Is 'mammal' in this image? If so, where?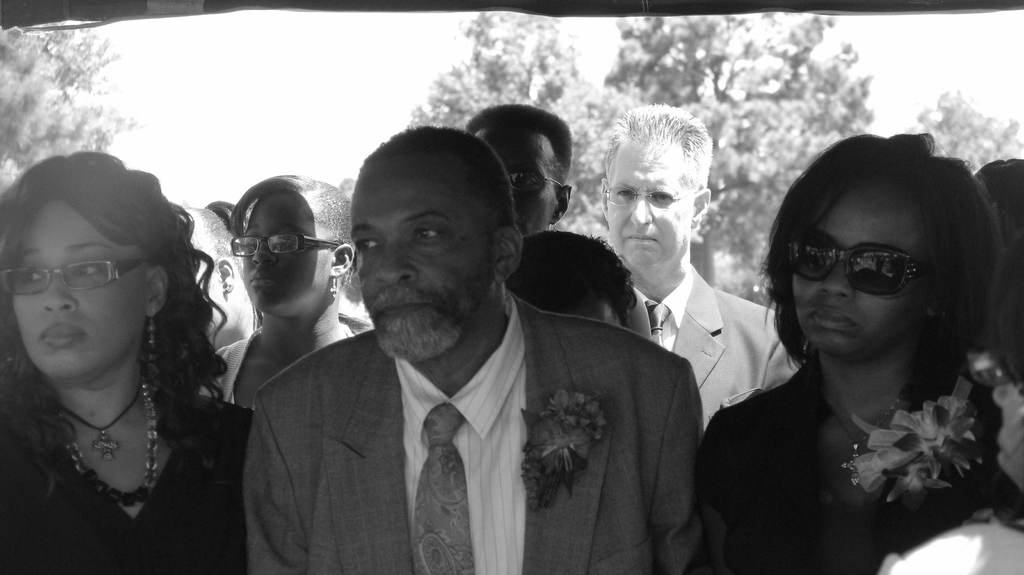
Yes, at BBox(194, 177, 368, 412).
